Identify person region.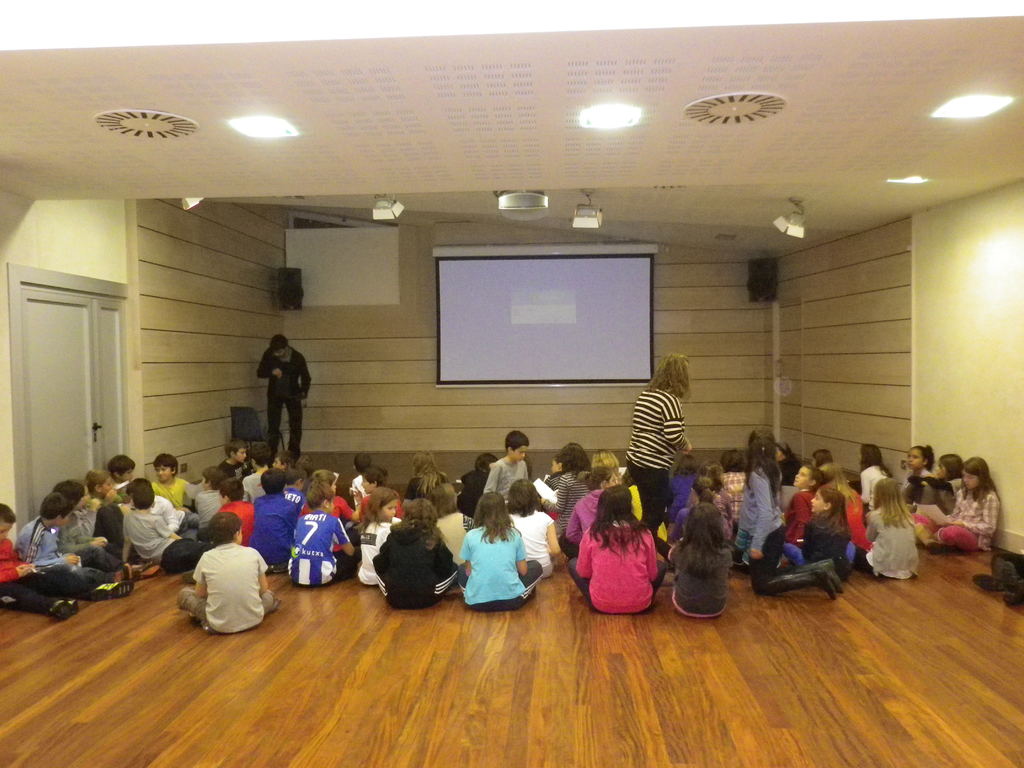
Region: pyautogui.locateOnScreen(664, 498, 733, 617).
